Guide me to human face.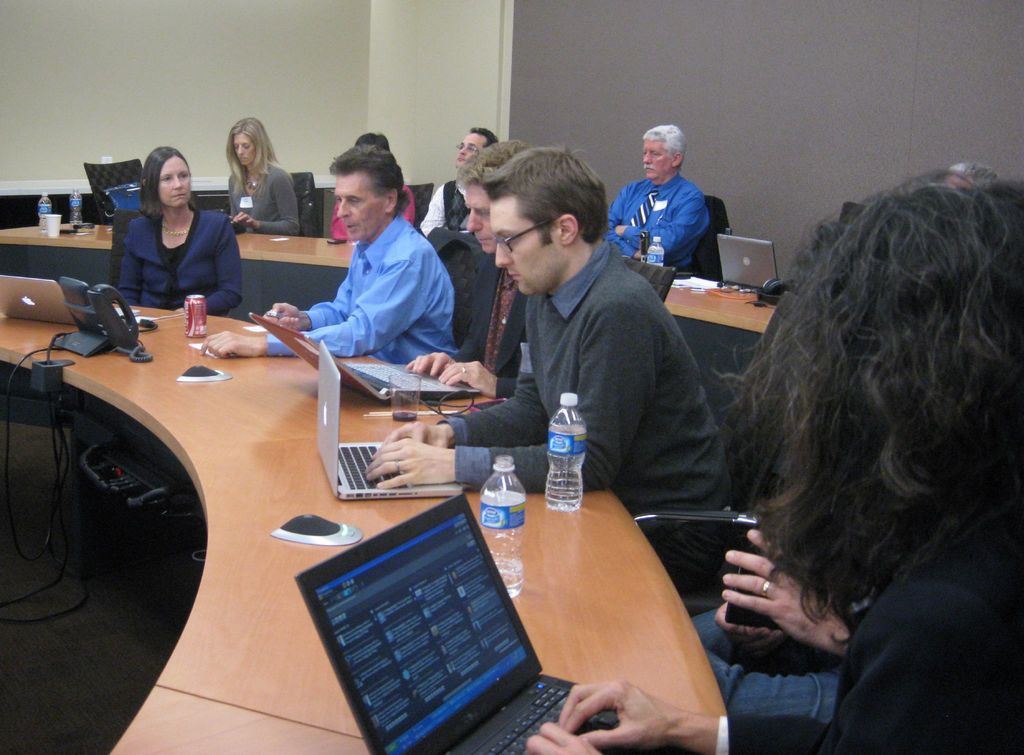
Guidance: locate(236, 137, 257, 169).
